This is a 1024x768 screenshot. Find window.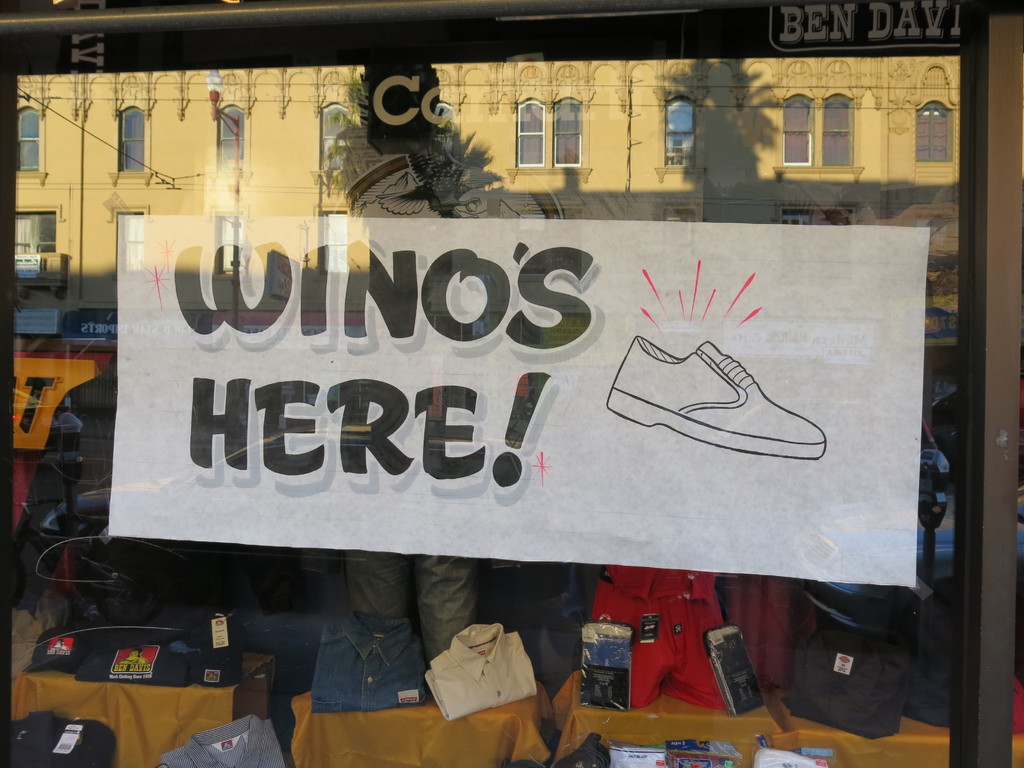
Bounding box: {"x1": 316, "y1": 210, "x2": 341, "y2": 271}.
